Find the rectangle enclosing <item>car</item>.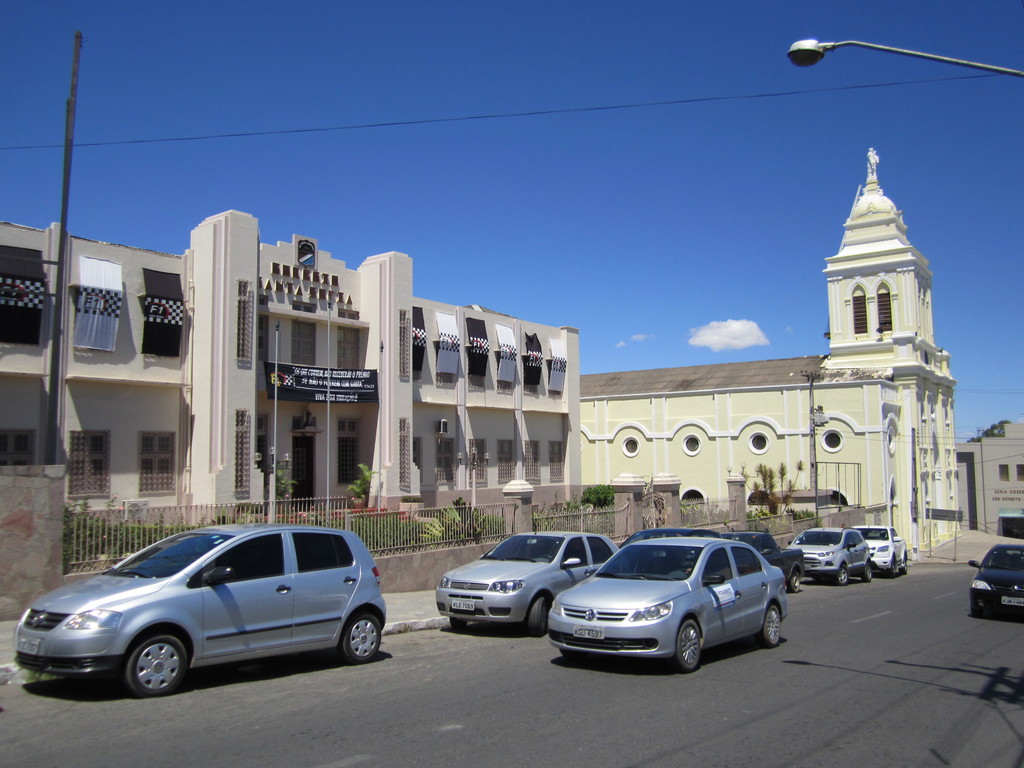
[left=969, top=532, right=1023, bottom=616].
